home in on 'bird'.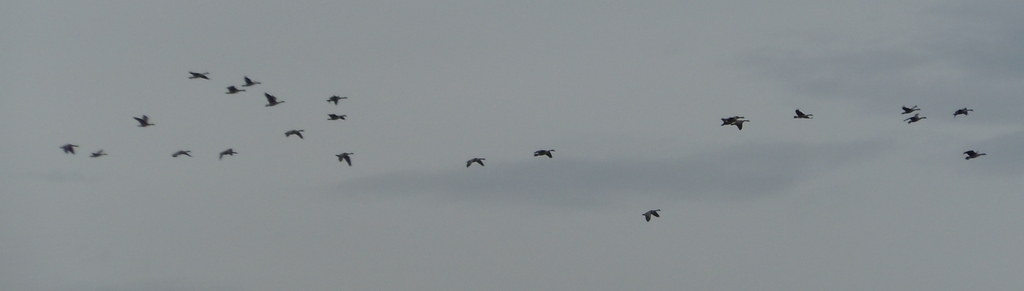
Homed in at [left=244, top=72, right=255, bottom=87].
